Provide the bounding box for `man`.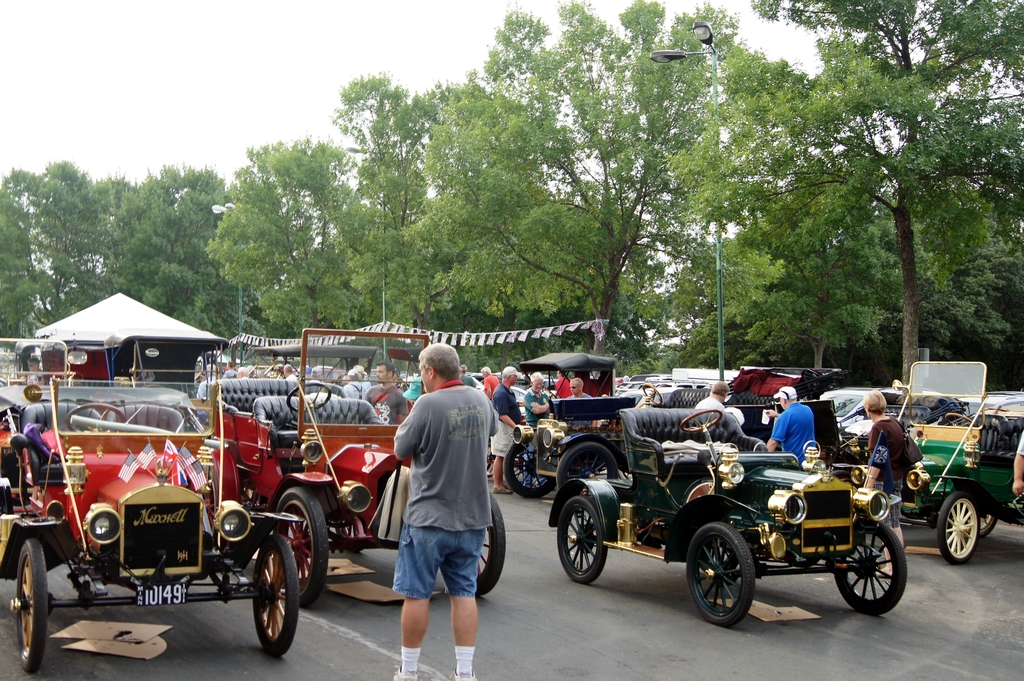
198, 363, 221, 397.
